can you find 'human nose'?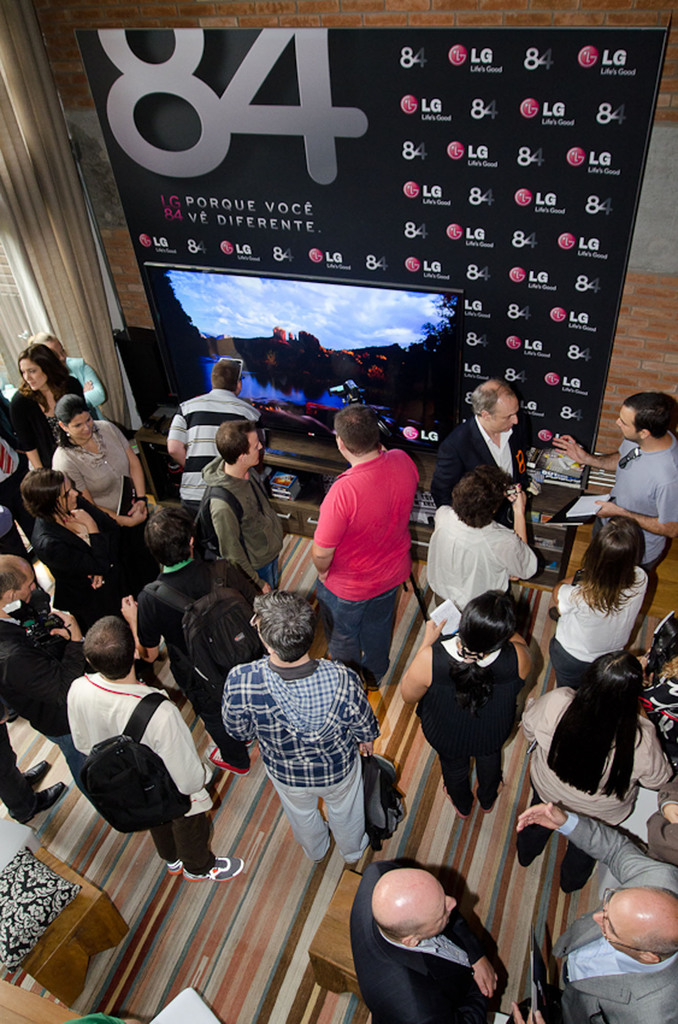
Yes, bounding box: (x1=595, y1=915, x2=608, y2=925).
